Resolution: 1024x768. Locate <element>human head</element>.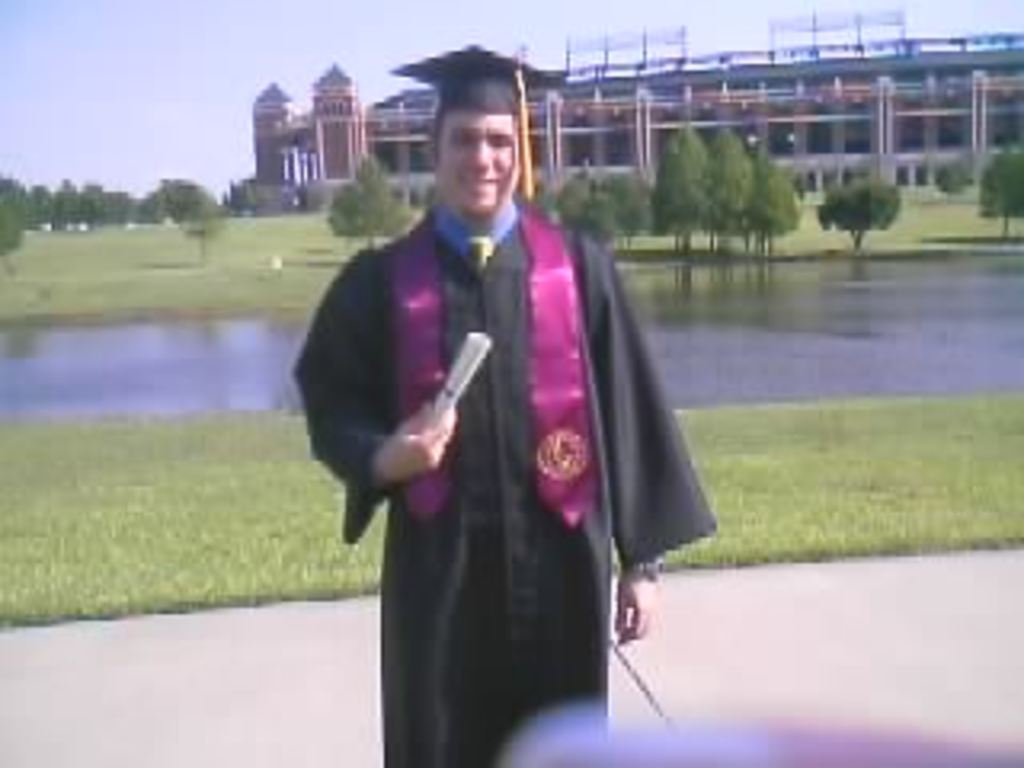
(403,61,534,221).
